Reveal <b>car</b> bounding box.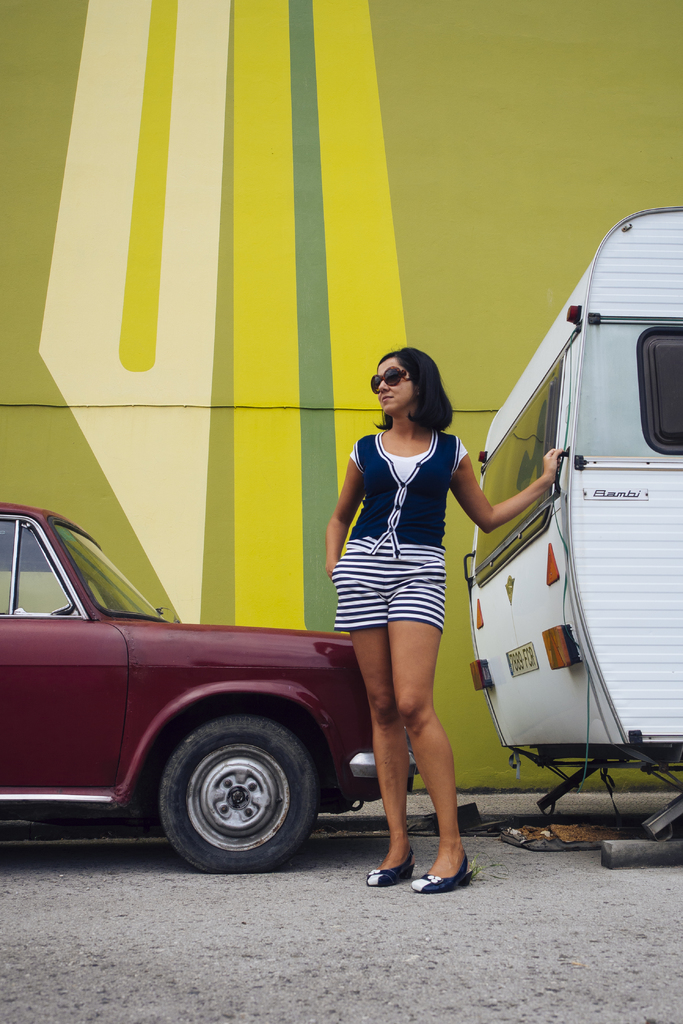
Revealed: <box>0,502,415,868</box>.
